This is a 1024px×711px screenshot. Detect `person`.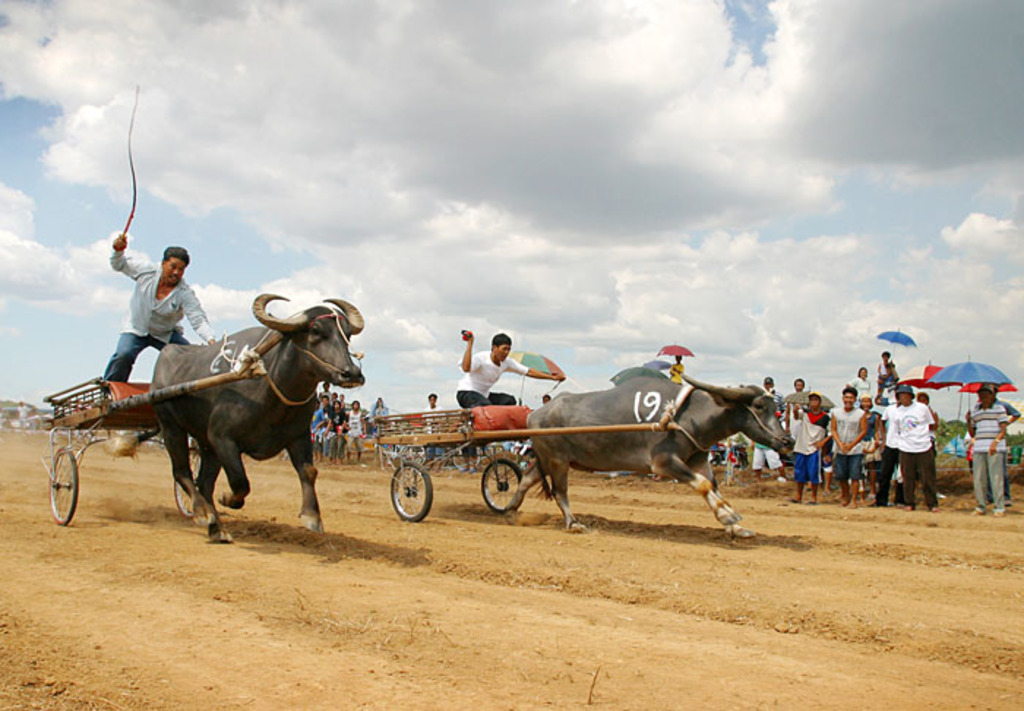
(745,433,787,489).
